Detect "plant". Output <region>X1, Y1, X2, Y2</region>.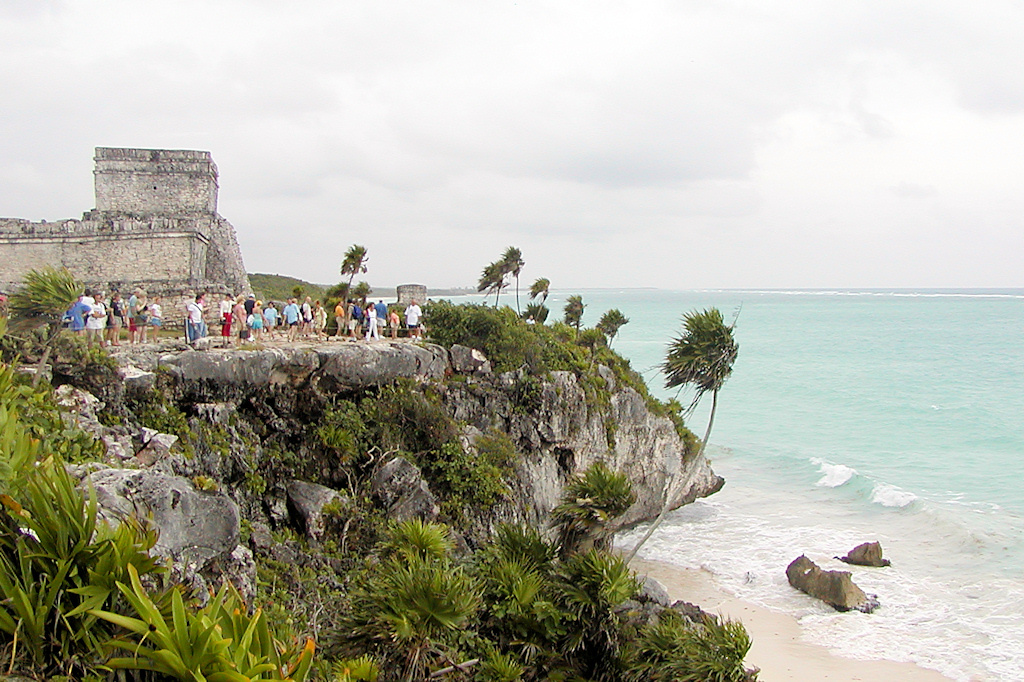
<region>73, 570, 310, 681</region>.
